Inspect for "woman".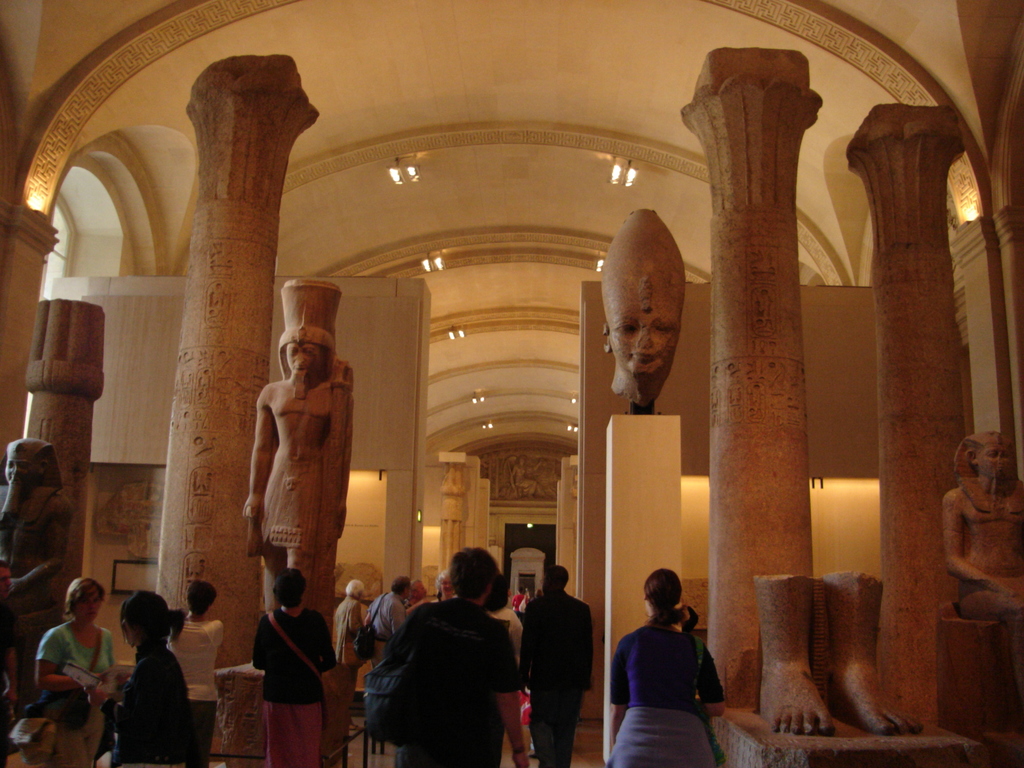
Inspection: BBox(431, 568, 455, 604).
